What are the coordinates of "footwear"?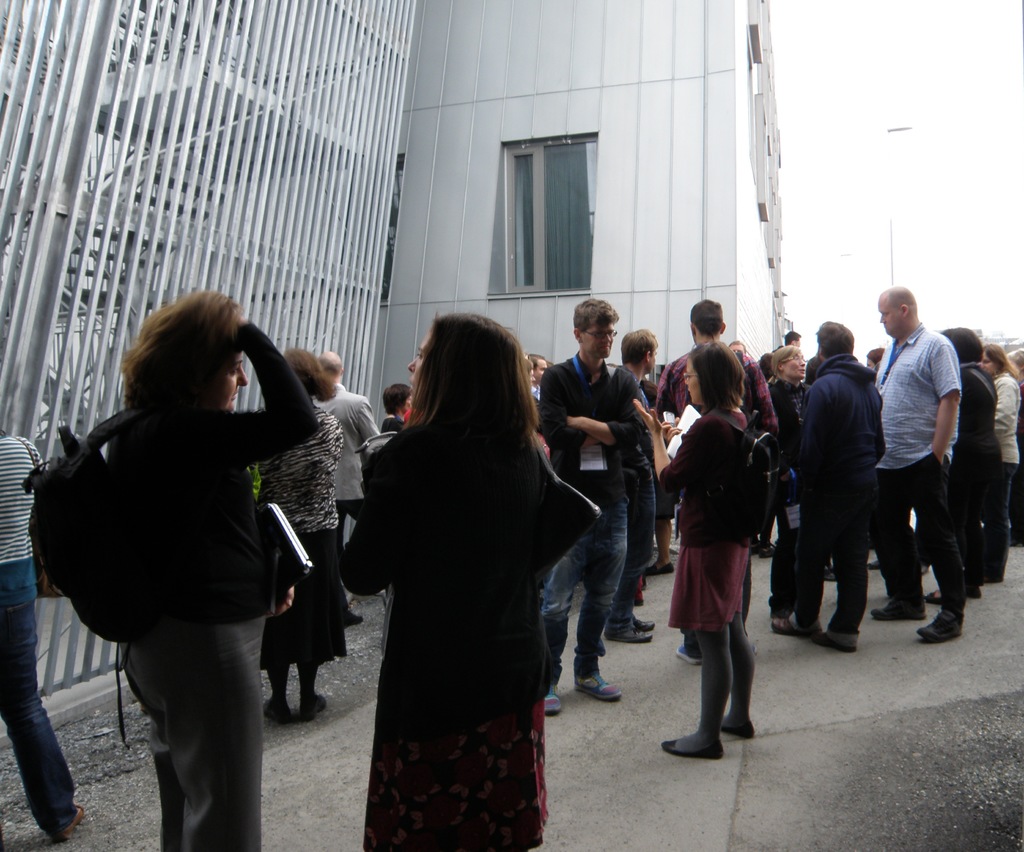
bbox=(573, 664, 623, 706).
